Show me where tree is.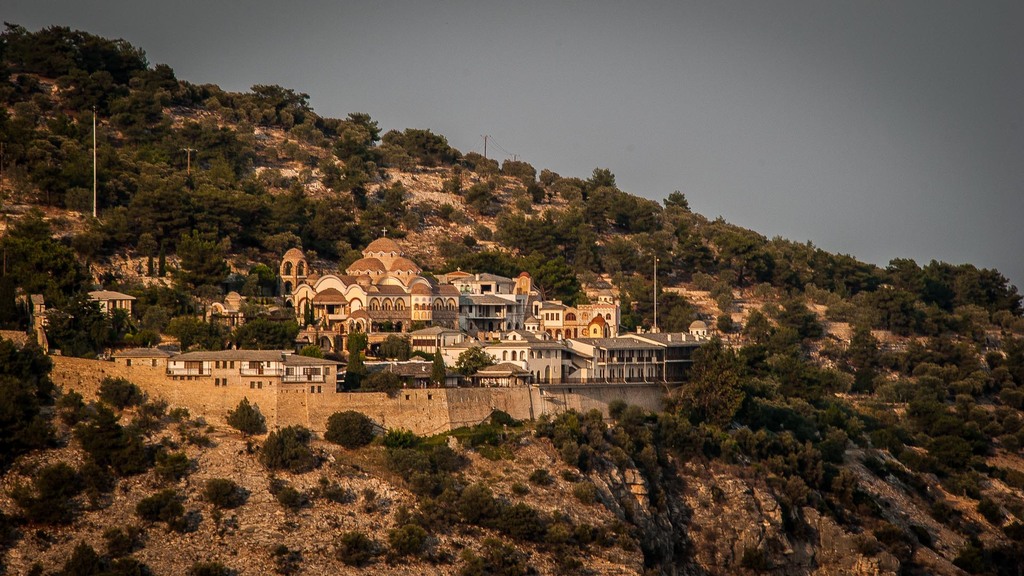
tree is at 0,326,53,468.
